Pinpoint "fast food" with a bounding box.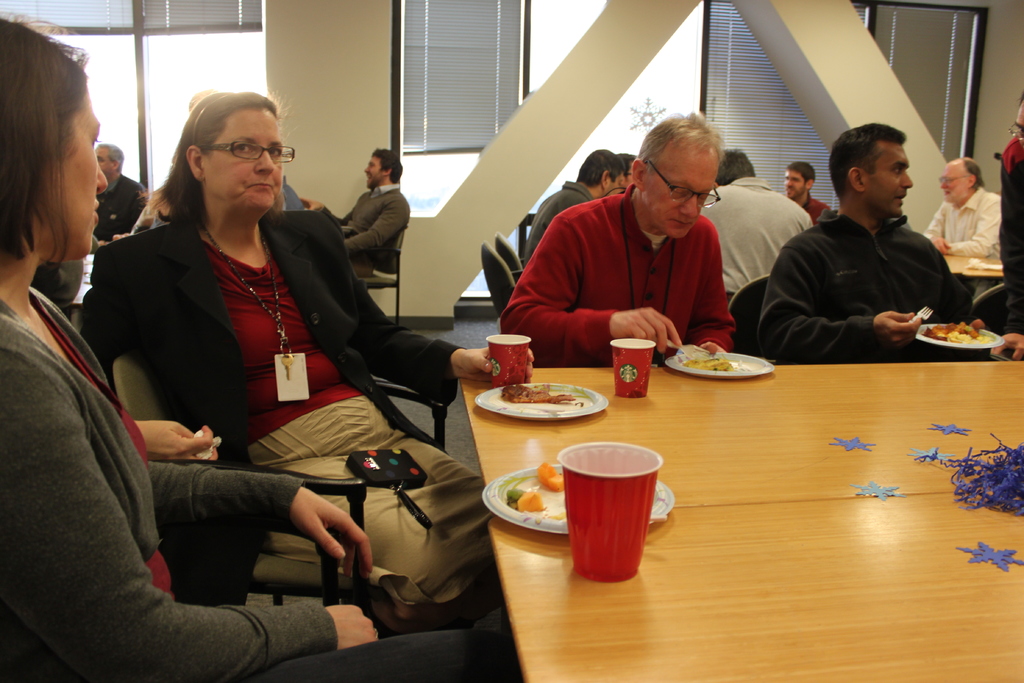
(506, 485, 545, 509).
